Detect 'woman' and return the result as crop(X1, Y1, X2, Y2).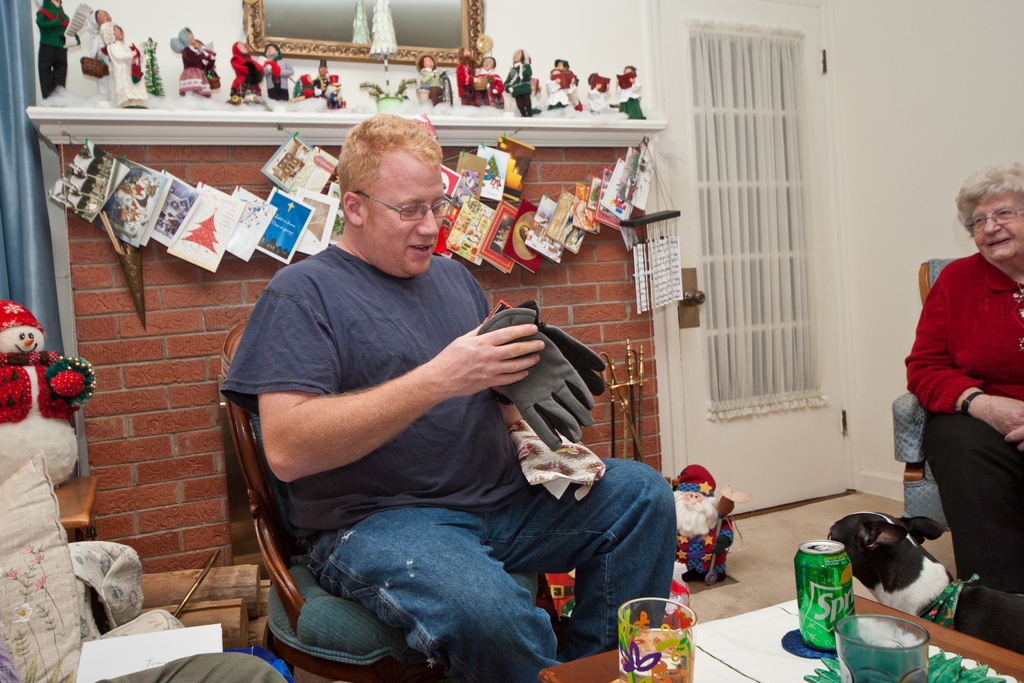
crop(504, 48, 533, 117).
